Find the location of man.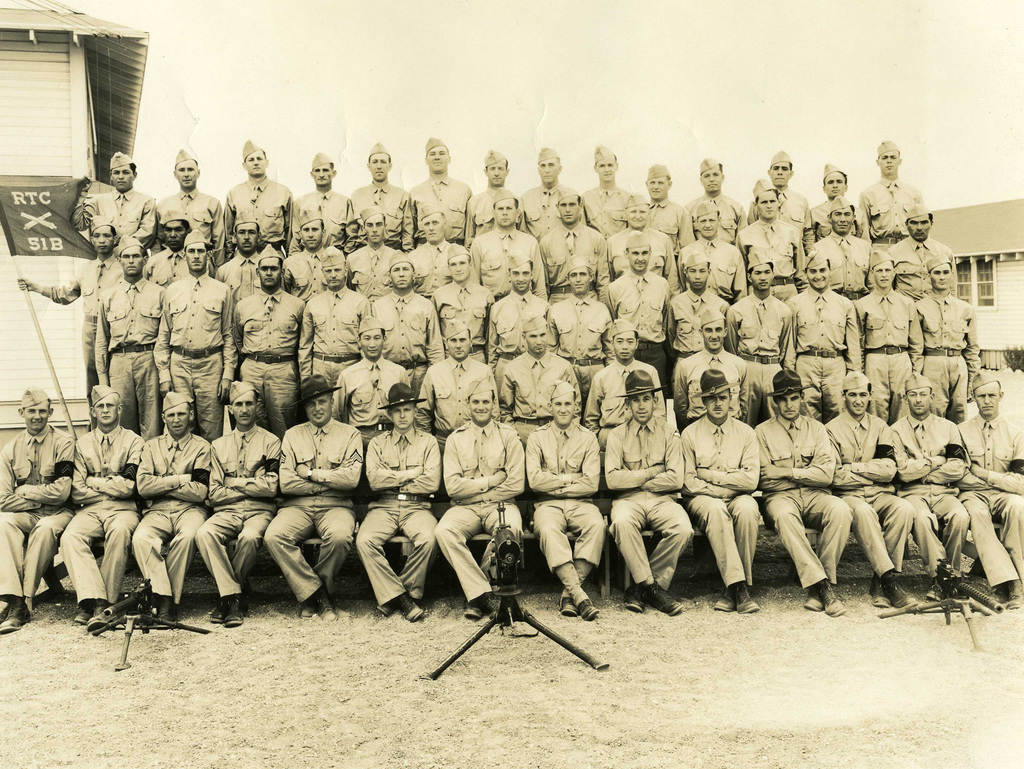
Location: [145, 209, 192, 282].
